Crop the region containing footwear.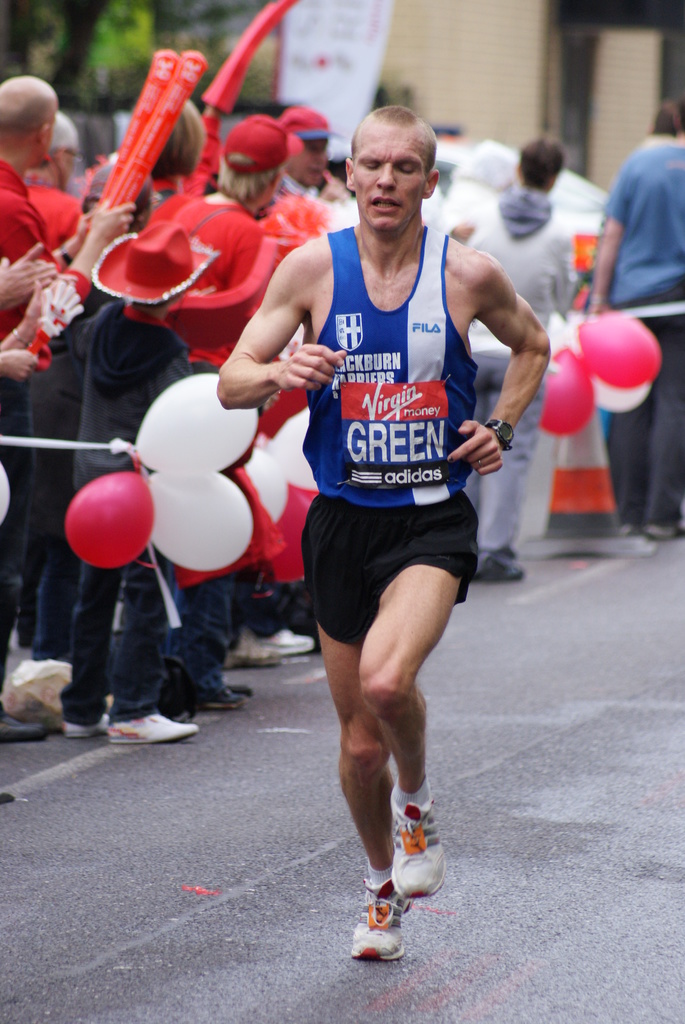
Crop region: 206/687/255/712.
